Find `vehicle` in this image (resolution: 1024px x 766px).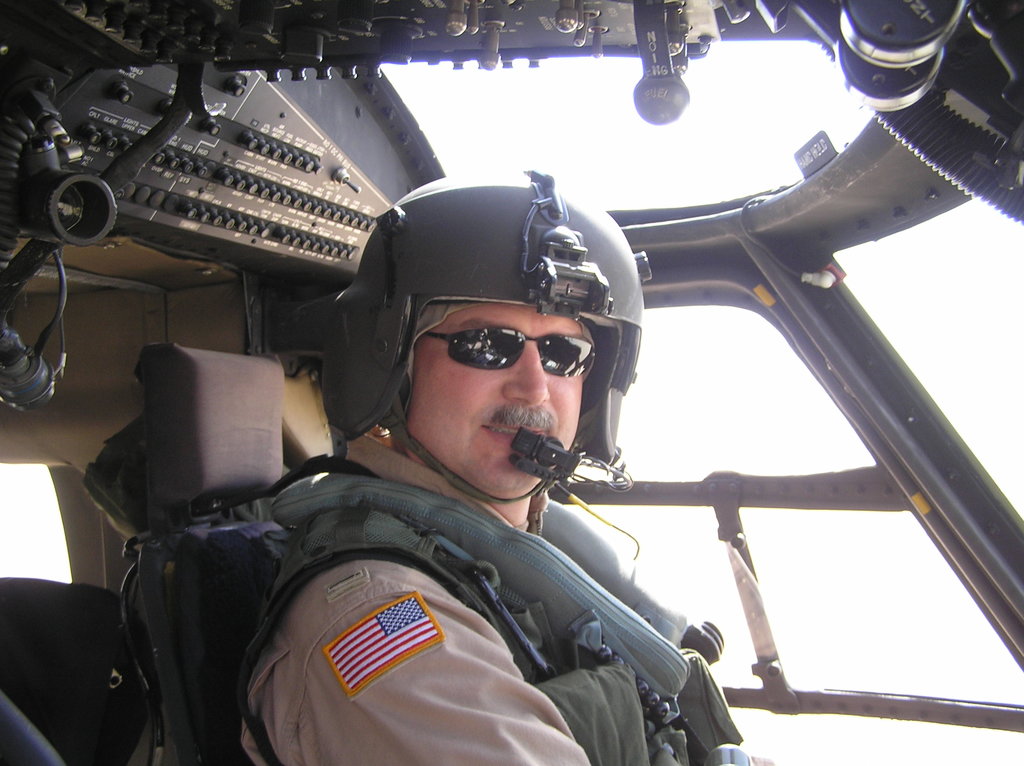
{"left": 53, "top": 44, "right": 989, "bottom": 755}.
